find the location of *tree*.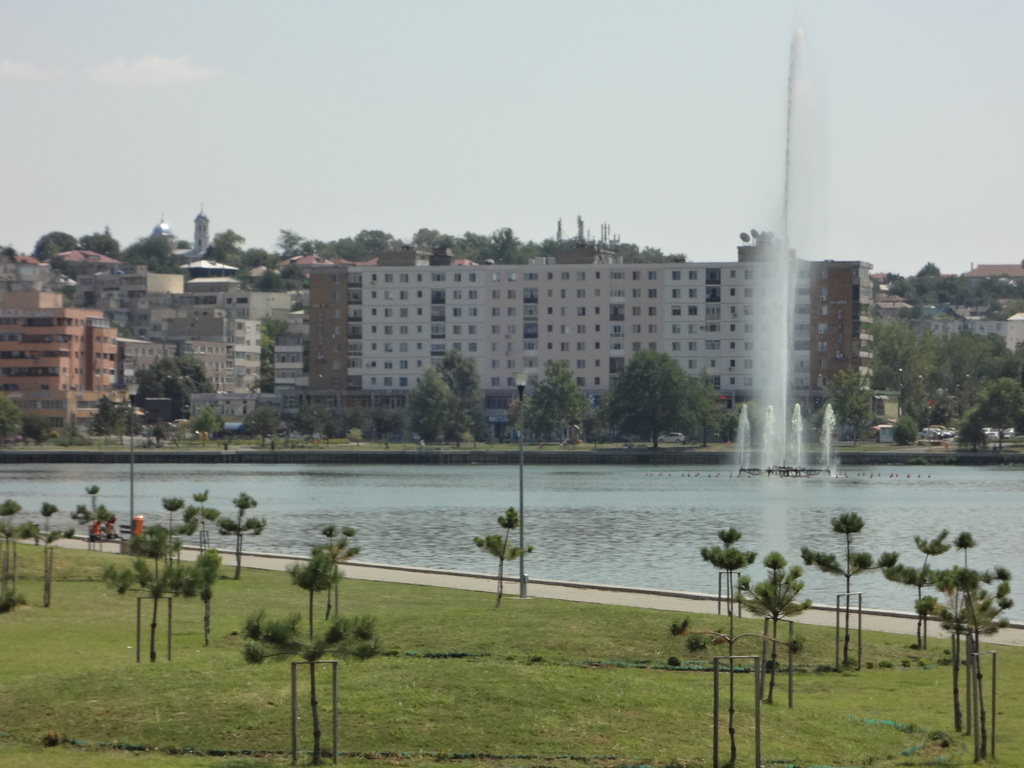
Location: box=[959, 582, 1016, 722].
